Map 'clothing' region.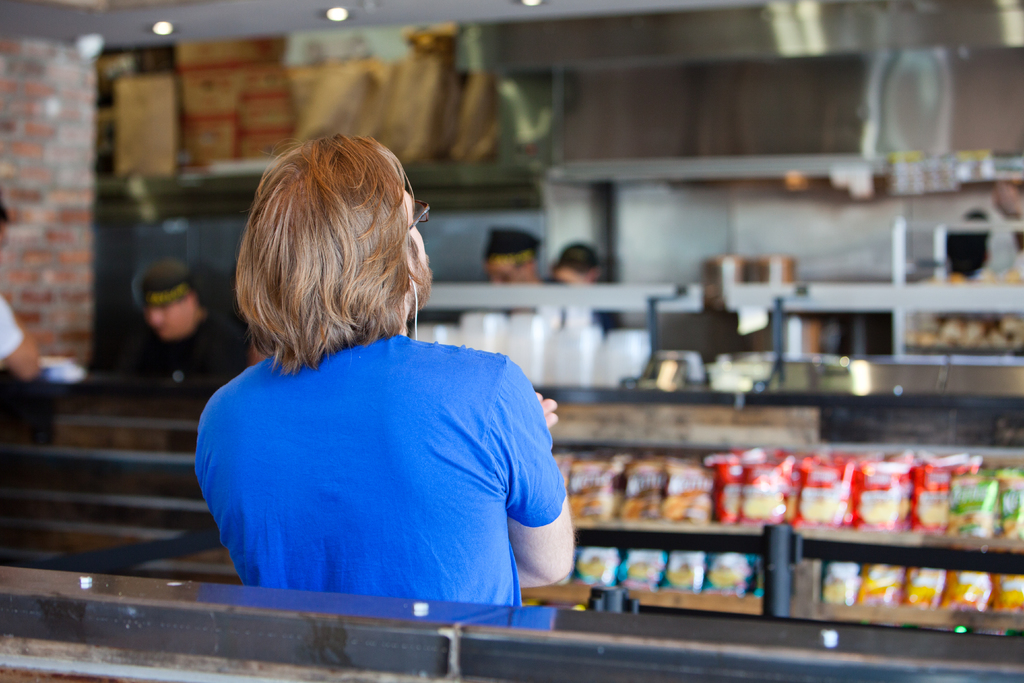
Mapped to (left=195, top=320, right=570, bottom=608).
